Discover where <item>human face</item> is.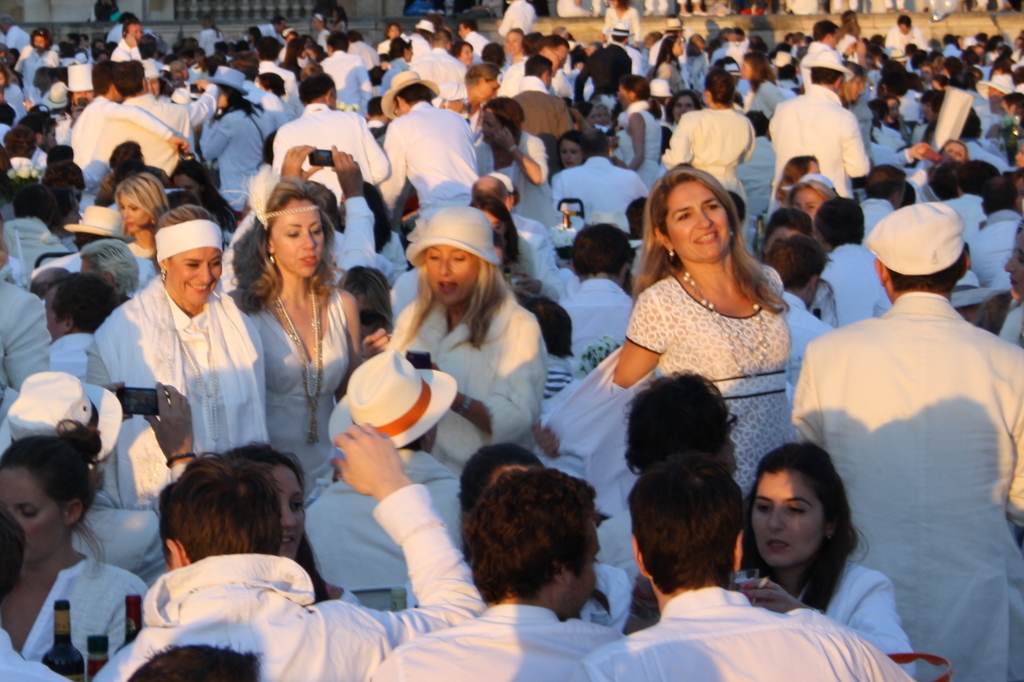
Discovered at 4 465 63 564.
